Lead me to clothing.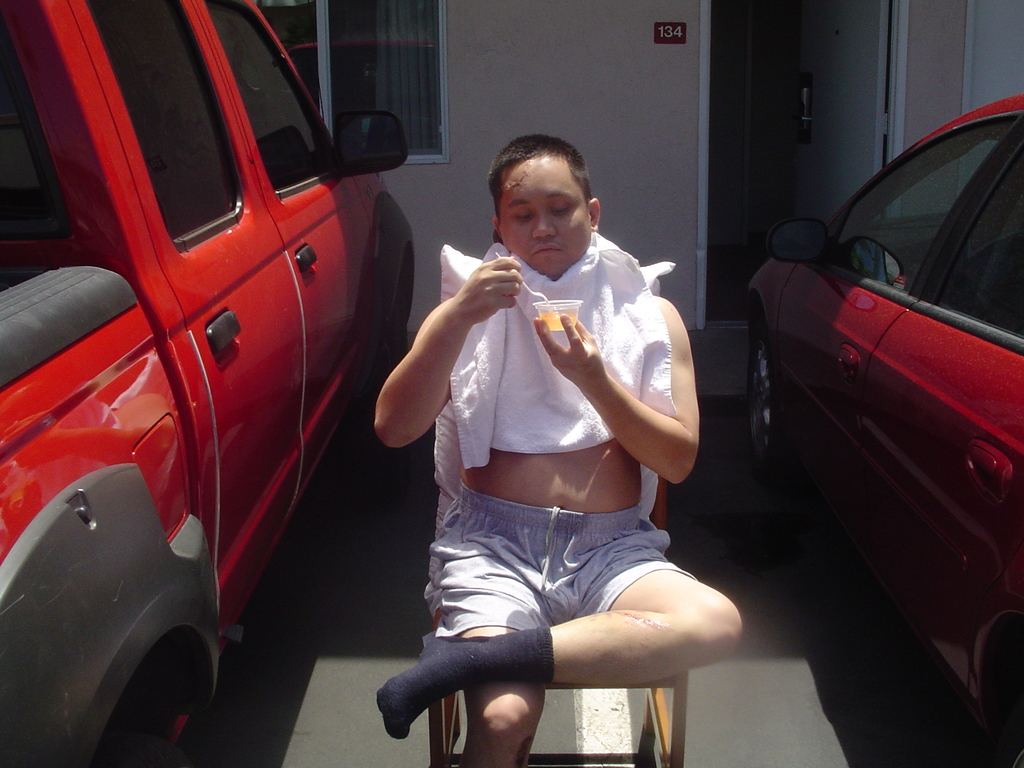
Lead to select_region(426, 473, 644, 668).
